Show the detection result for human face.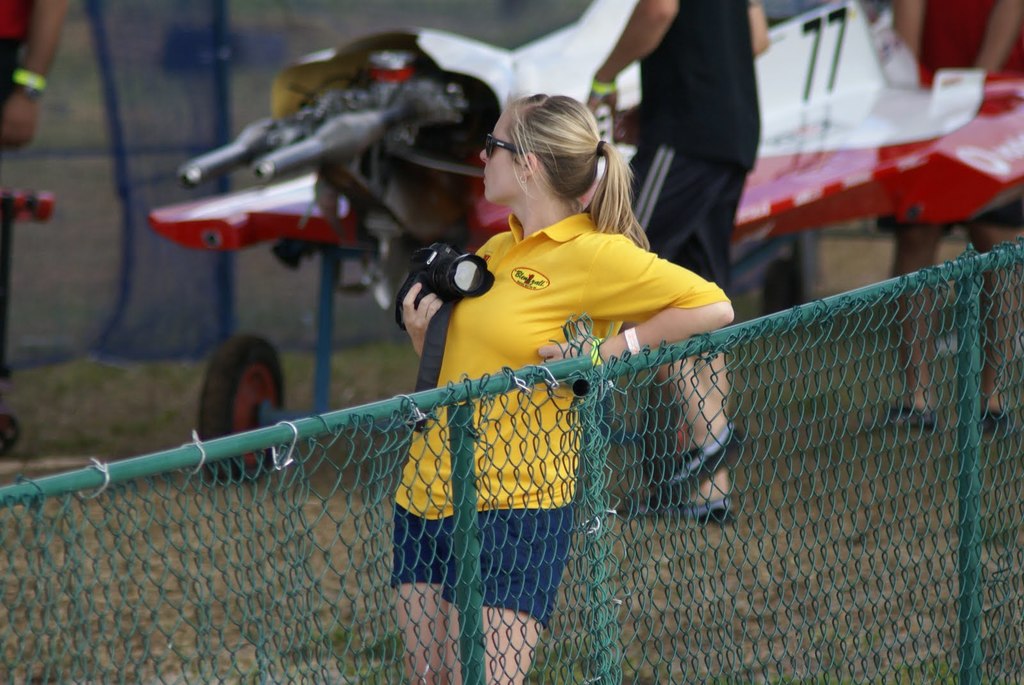
(478,109,515,203).
